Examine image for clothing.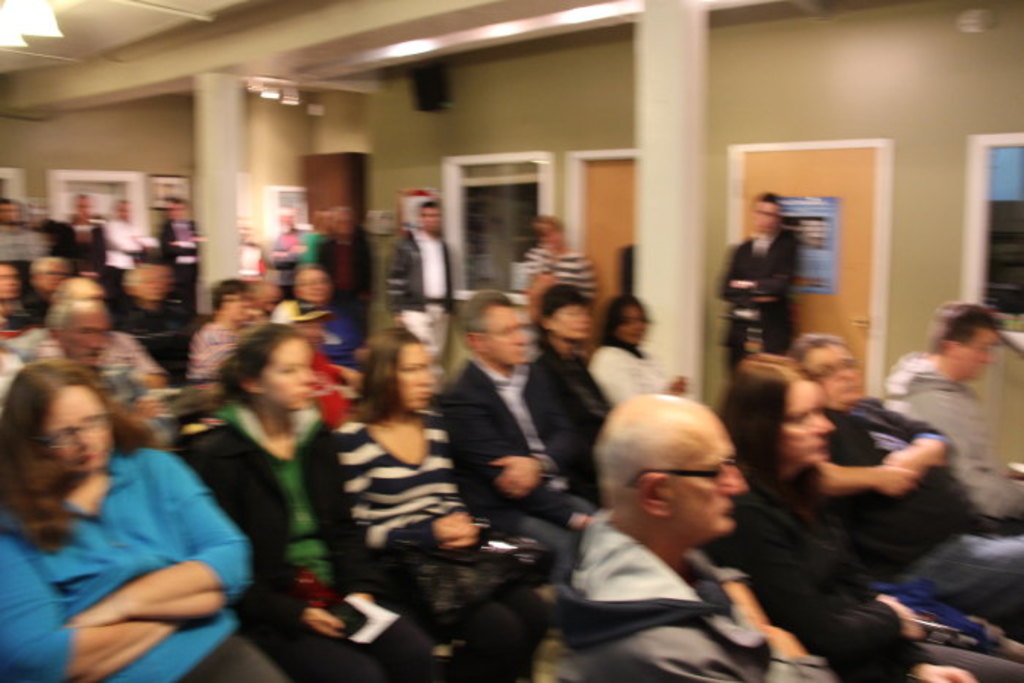
Examination result: BBox(453, 360, 598, 581).
